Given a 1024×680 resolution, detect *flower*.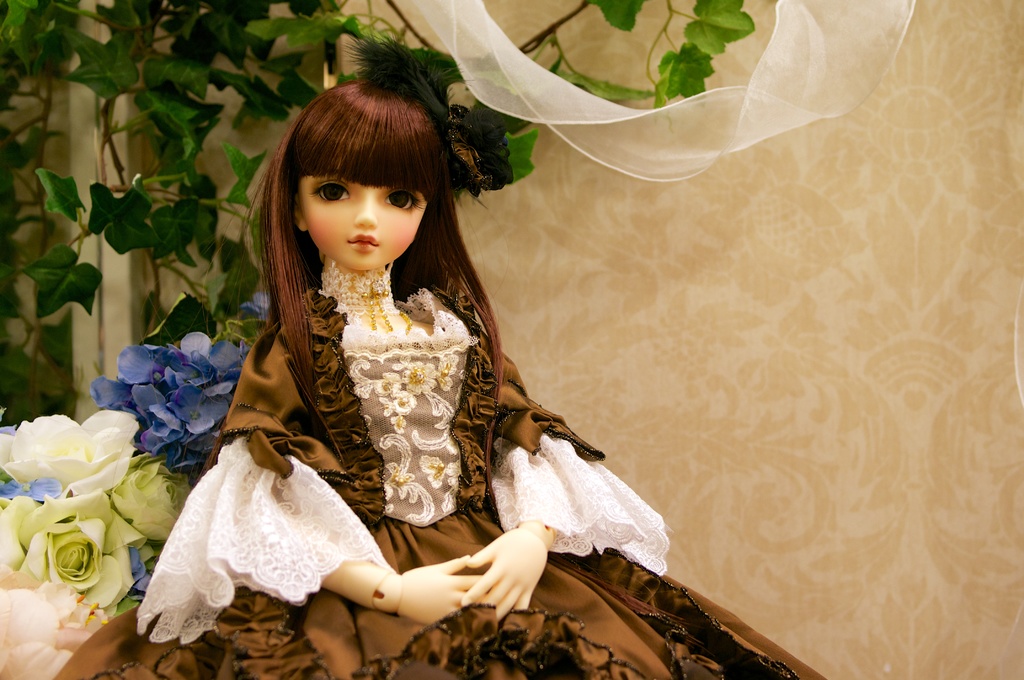
BBox(444, 457, 460, 489).
